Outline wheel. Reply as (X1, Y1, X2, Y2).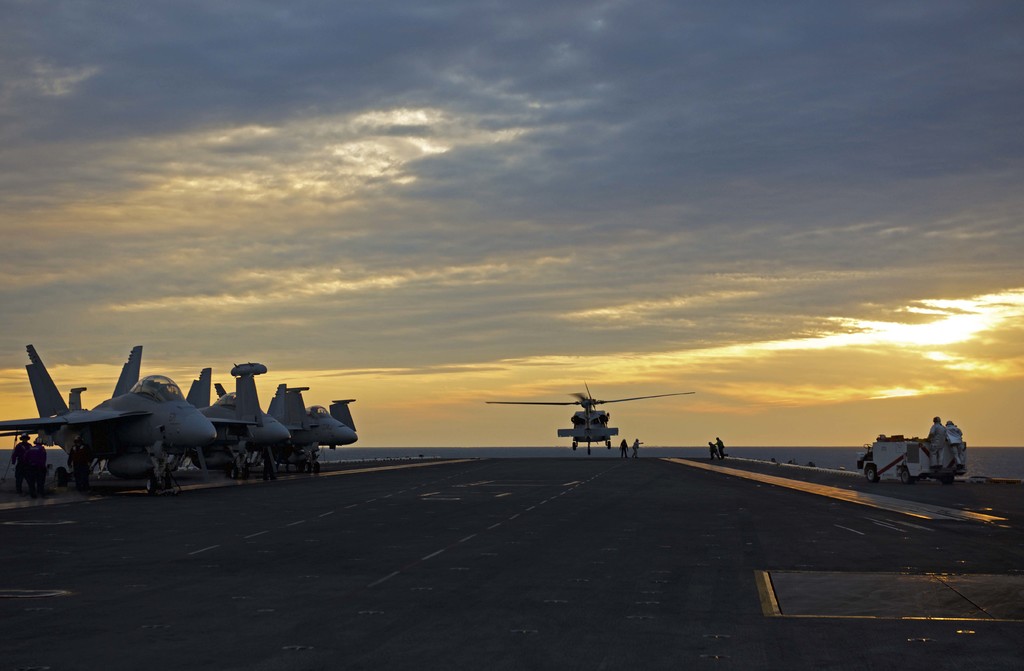
(867, 463, 875, 483).
